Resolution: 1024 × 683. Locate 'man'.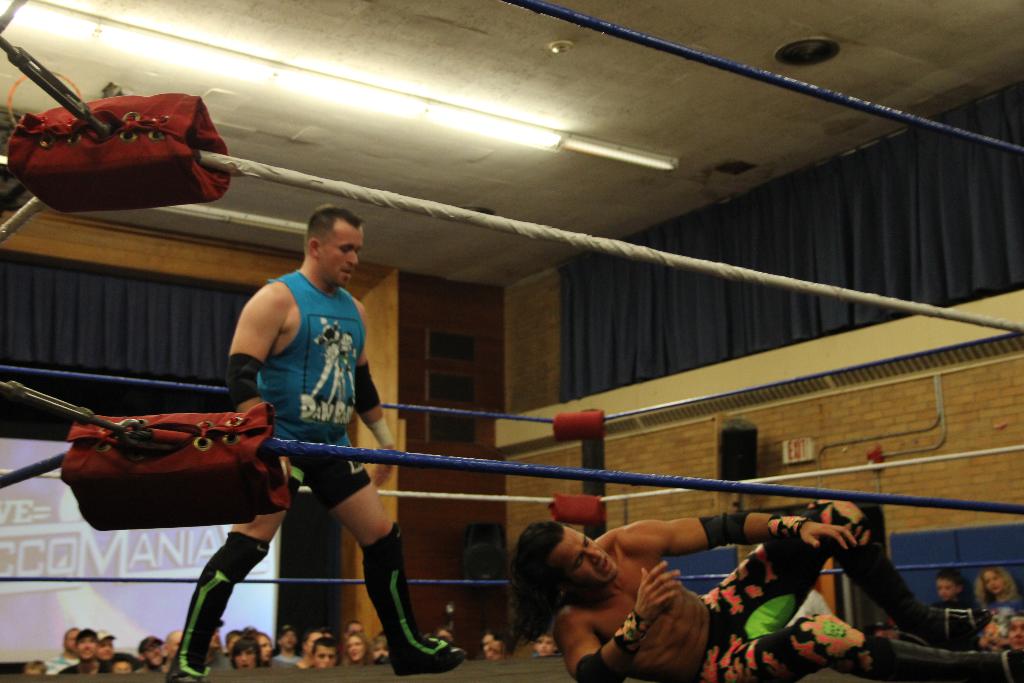
rect(515, 508, 993, 682).
